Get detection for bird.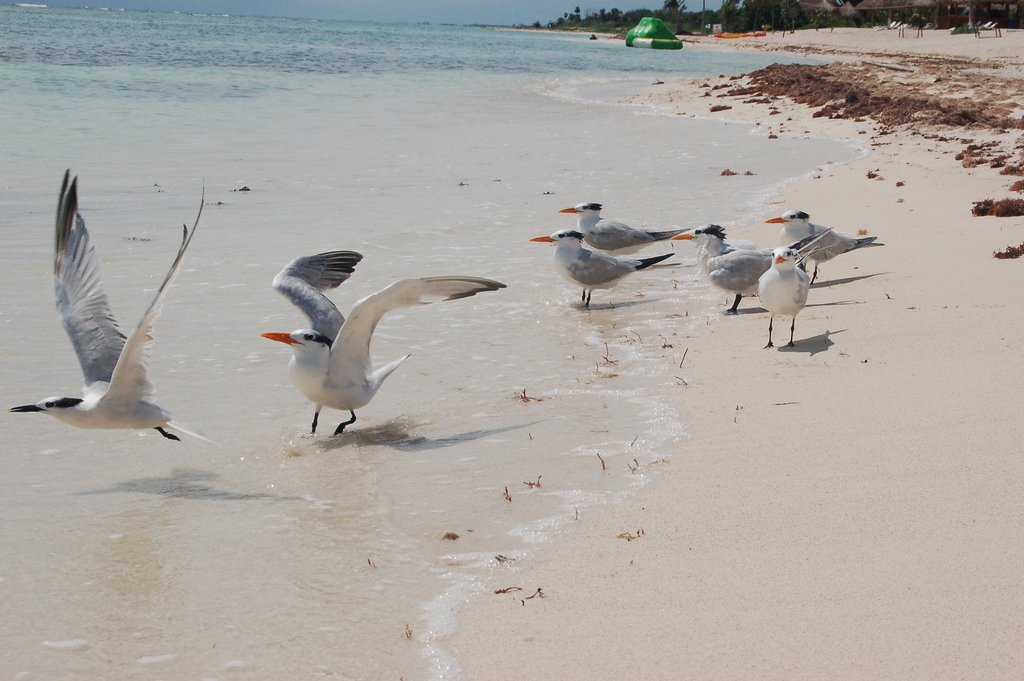
Detection: Rect(527, 227, 675, 309).
